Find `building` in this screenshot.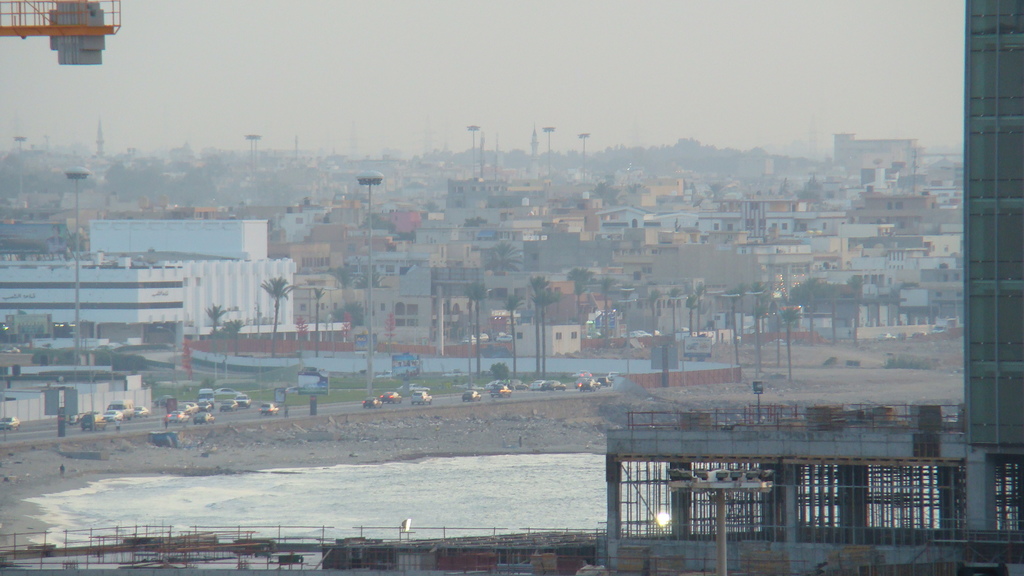
The bounding box for `building` is bbox(596, 0, 1023, 566).
